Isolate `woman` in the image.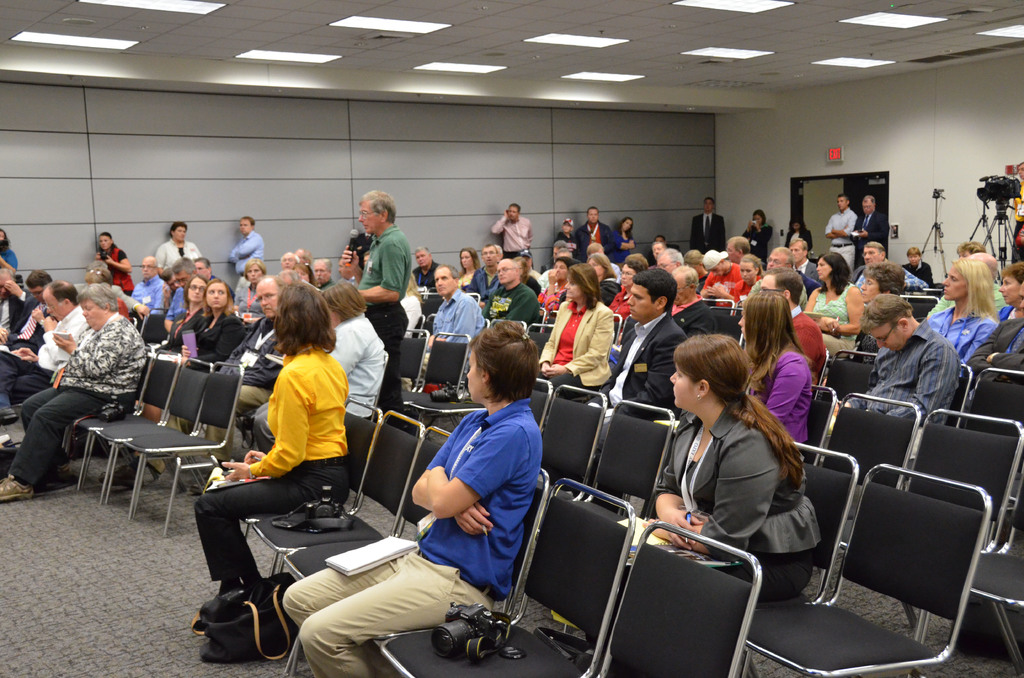
Isolated region: 921/257/991/378.
